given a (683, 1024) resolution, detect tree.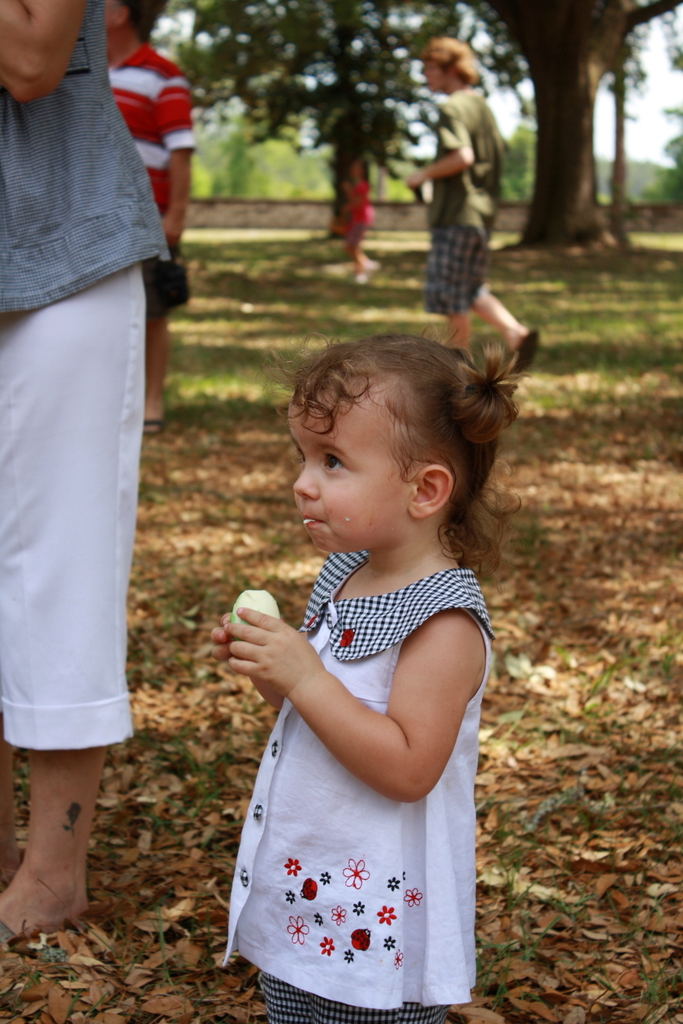
pyautogui.locateOnScreen(145, 0, 682, 245).
